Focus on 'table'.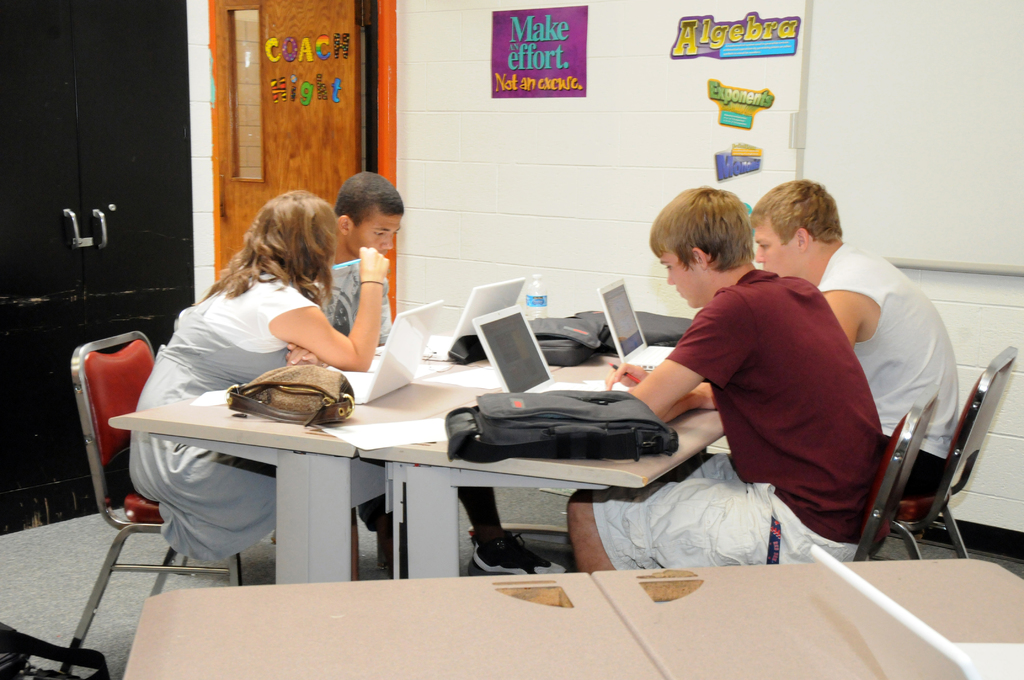
Focused at crop(119, 549, 1023, 679).
